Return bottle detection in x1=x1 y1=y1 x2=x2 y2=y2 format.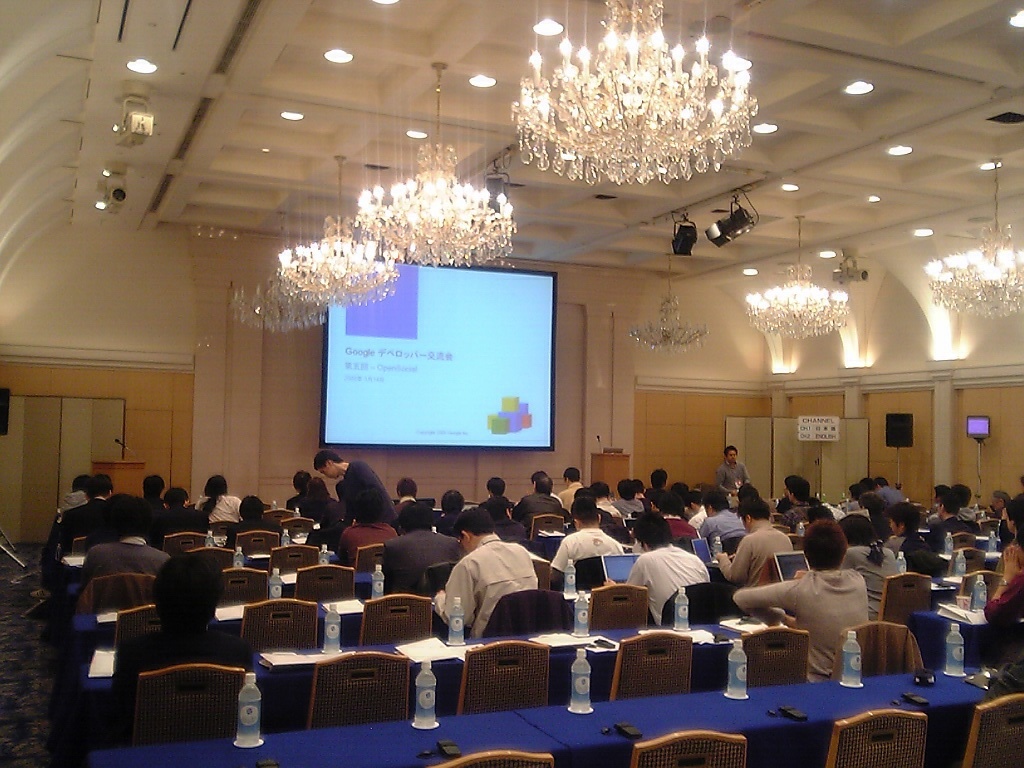
x1=955 y1=549 x2=965 y2=579.
